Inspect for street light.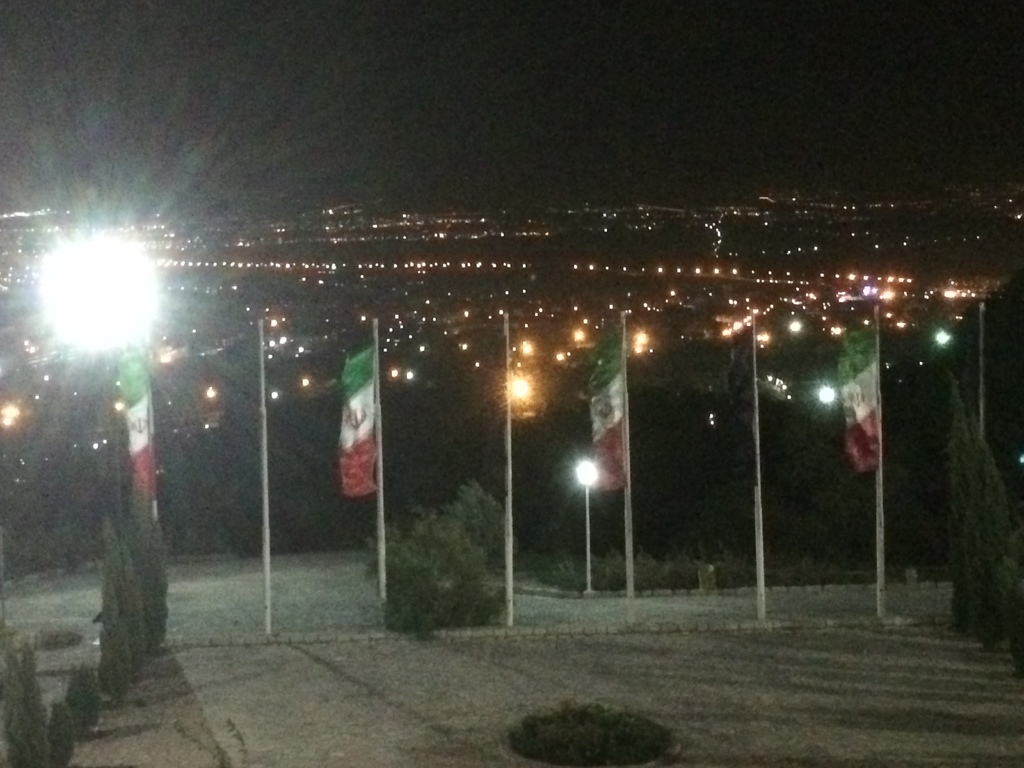
Inspection: bbox(571, 452, 601, 605).
